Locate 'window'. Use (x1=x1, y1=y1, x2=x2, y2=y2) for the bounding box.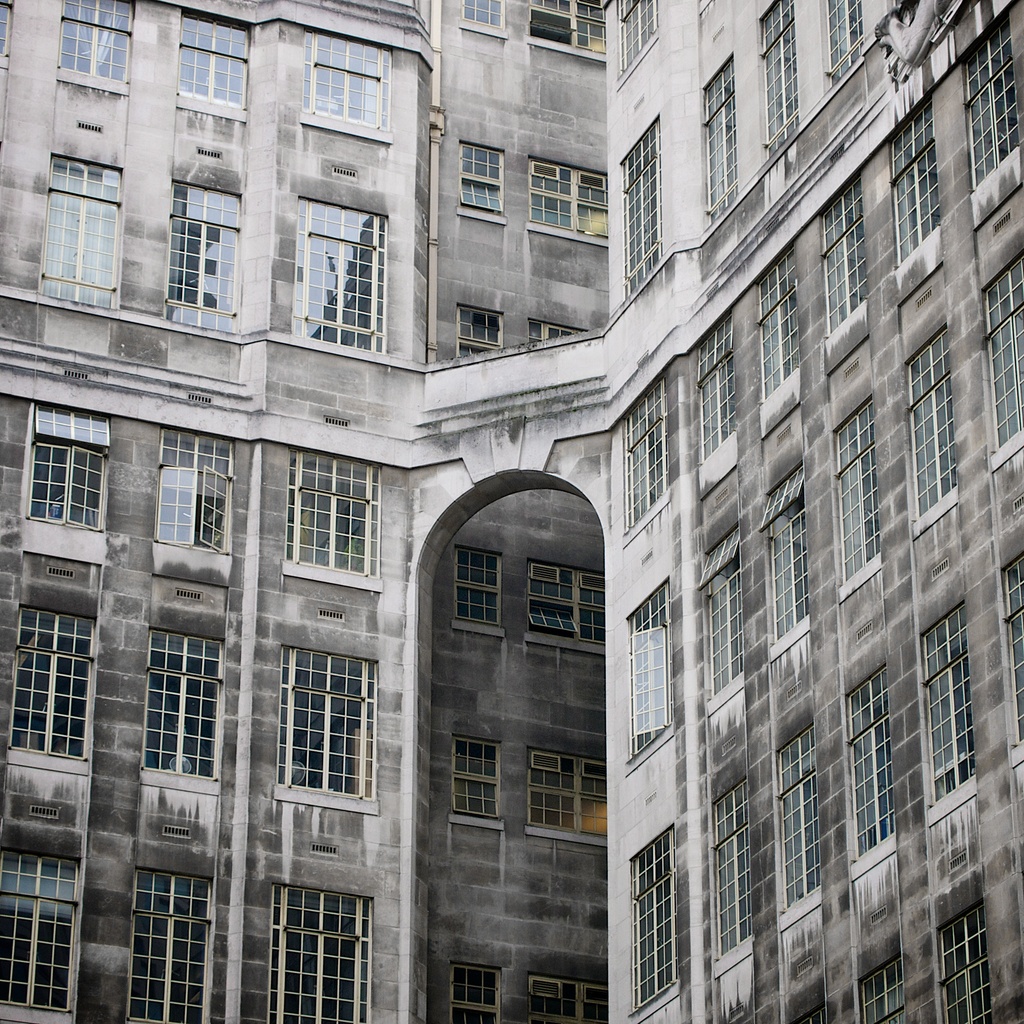
(x1=614, y1=0, x2=655, y2=70).
